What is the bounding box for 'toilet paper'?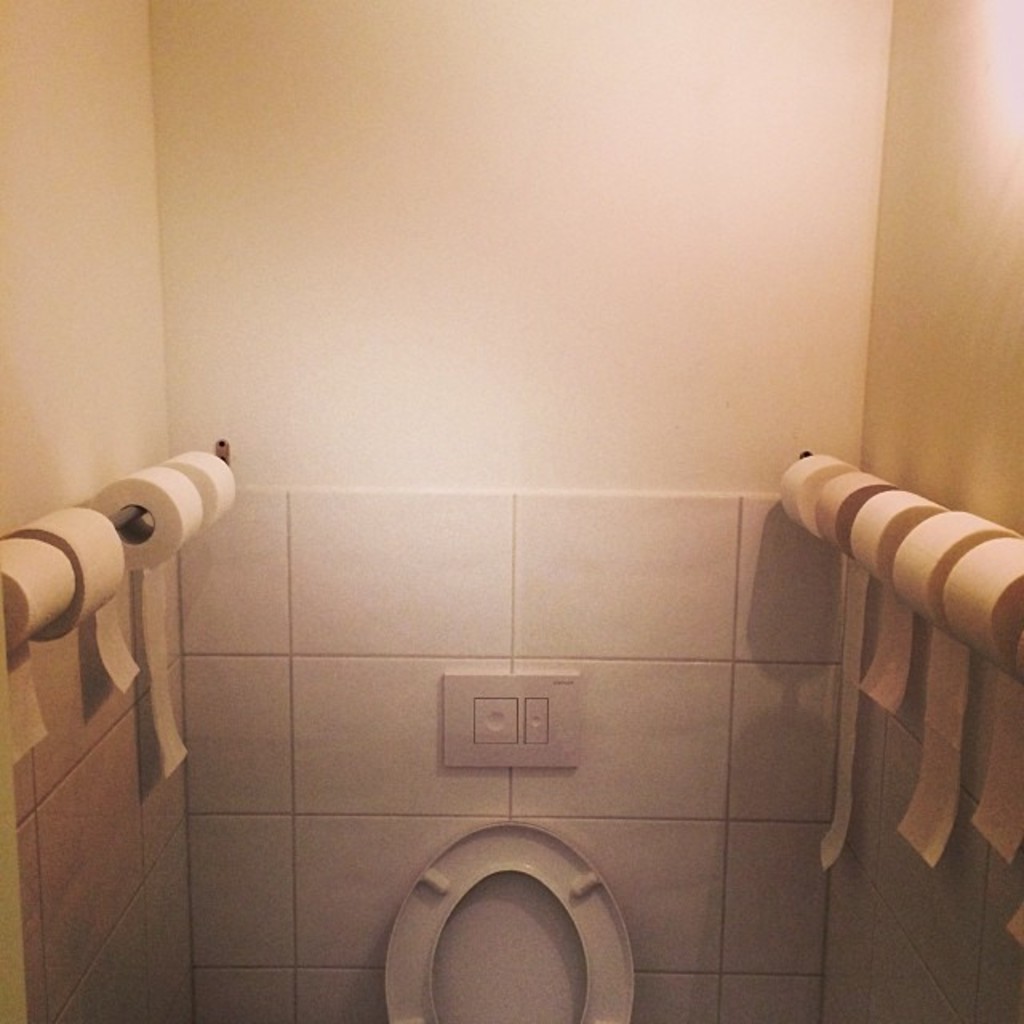
rect(811, 472, 904, 726).
